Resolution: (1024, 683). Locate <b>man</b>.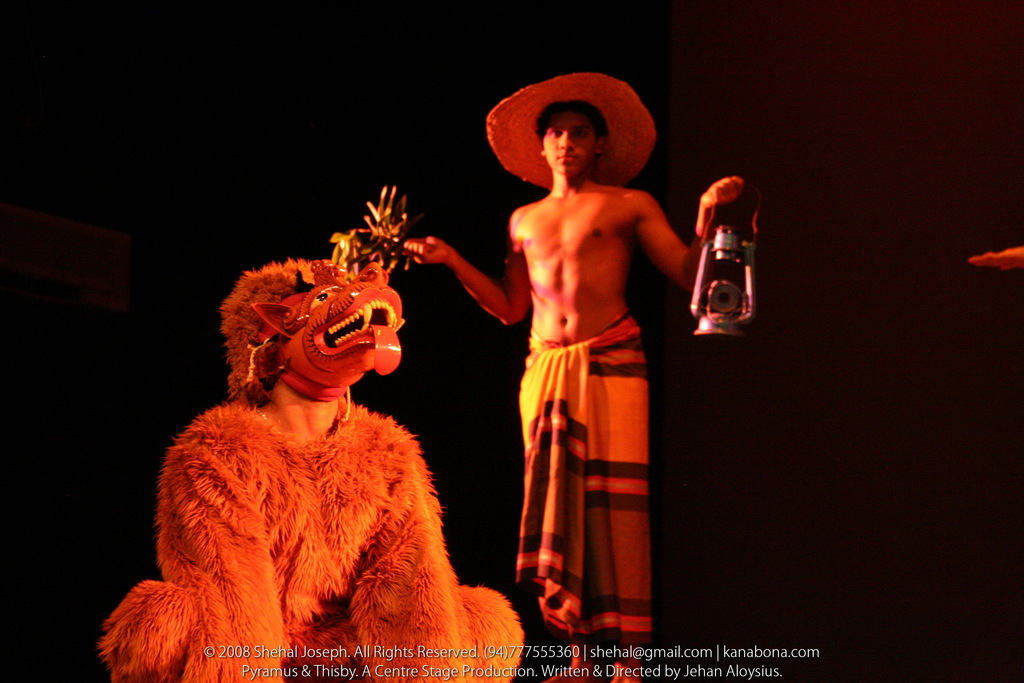
locate(400, 73, 740, 682).
